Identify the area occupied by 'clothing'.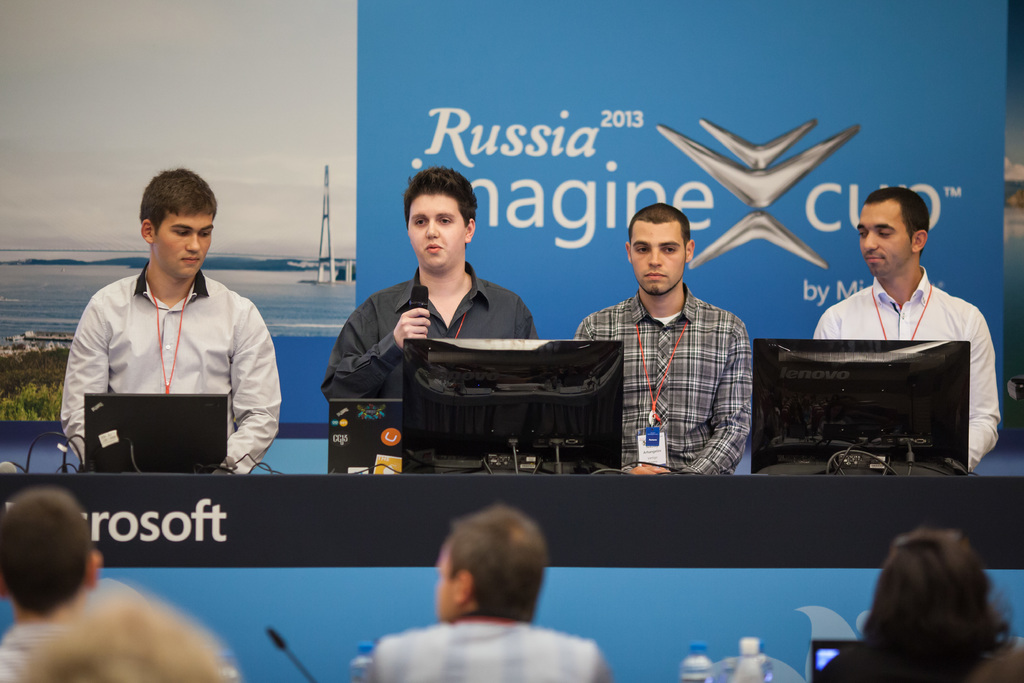
Area: 374,618,608,682.
